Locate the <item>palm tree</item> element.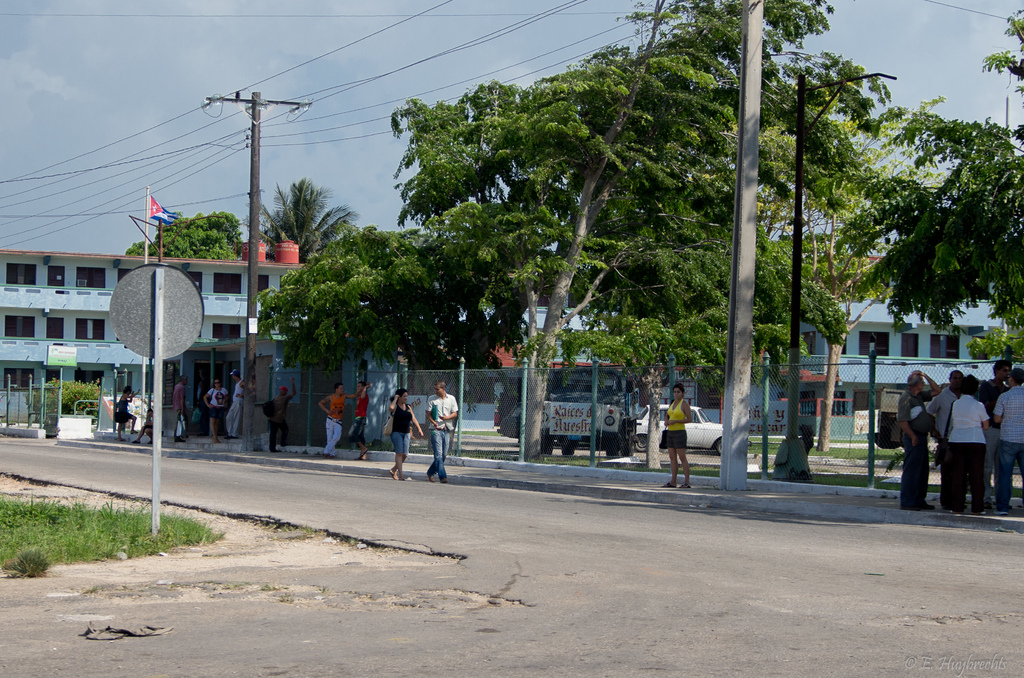
Element bbox: 751,226,839,341.
